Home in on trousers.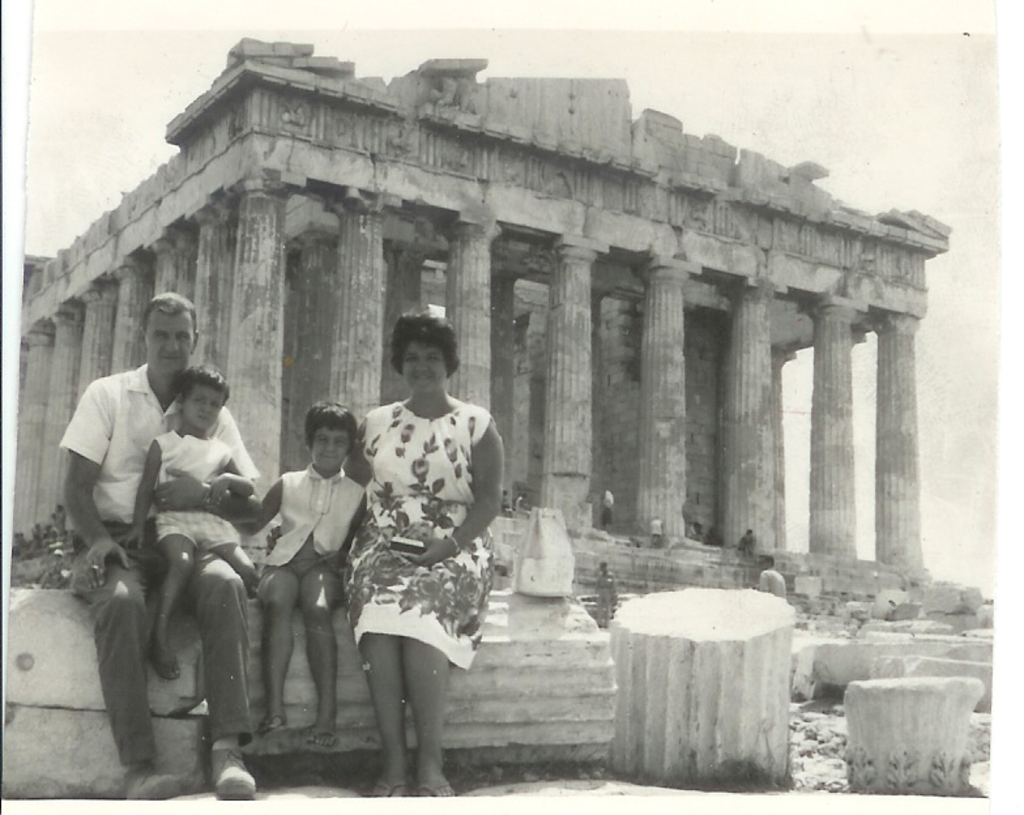
Homed in at (71,524,253,764).
